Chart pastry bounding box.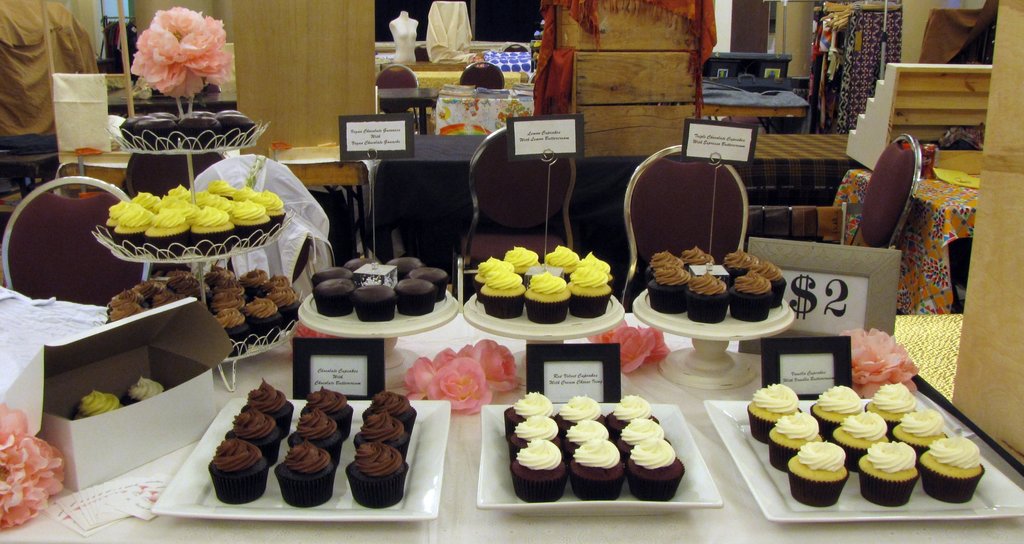
Charted: (529,276,568,321).
